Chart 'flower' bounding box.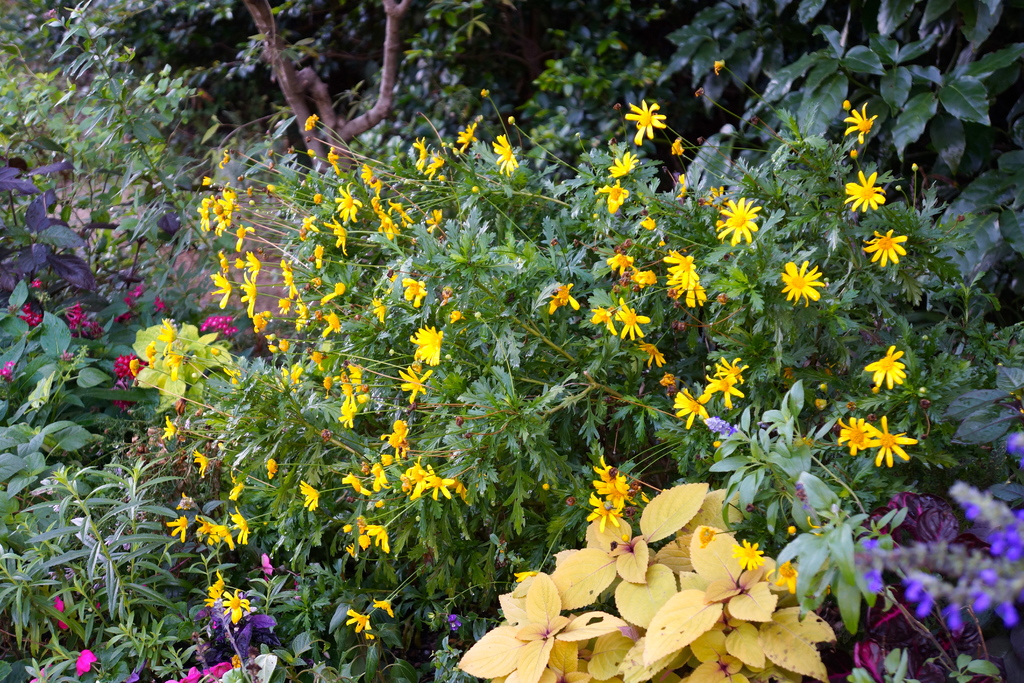
Charted: [168,516,186,541].
